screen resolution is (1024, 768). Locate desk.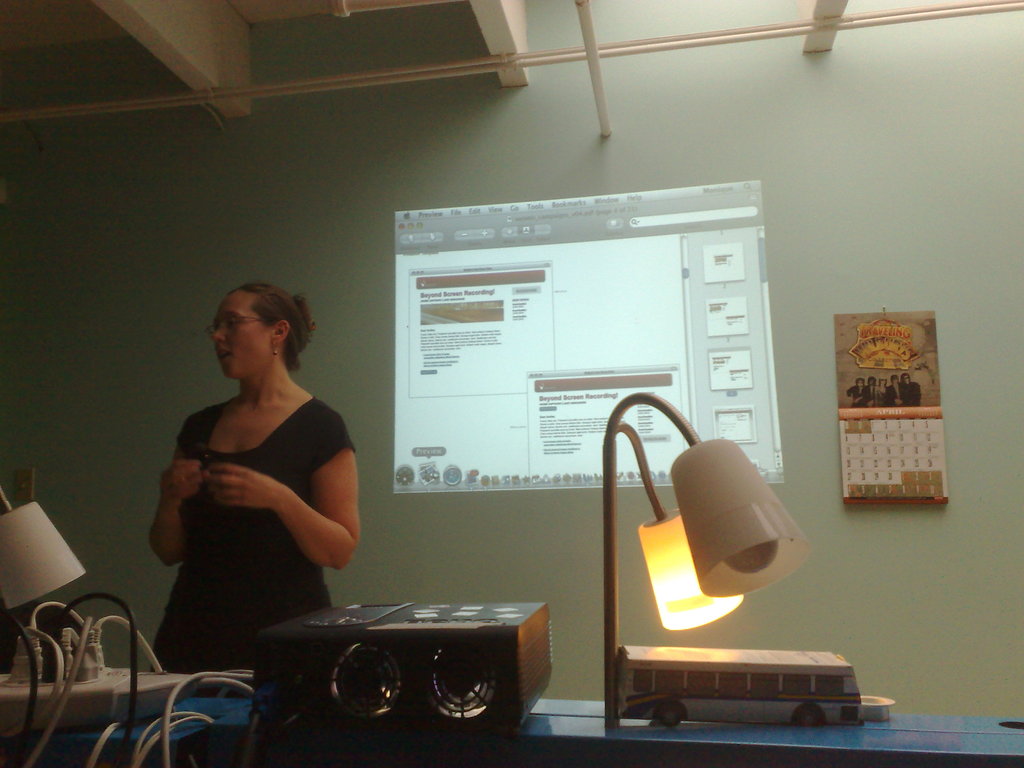
x1=62, y1=702, x2=1023, y2=763.
